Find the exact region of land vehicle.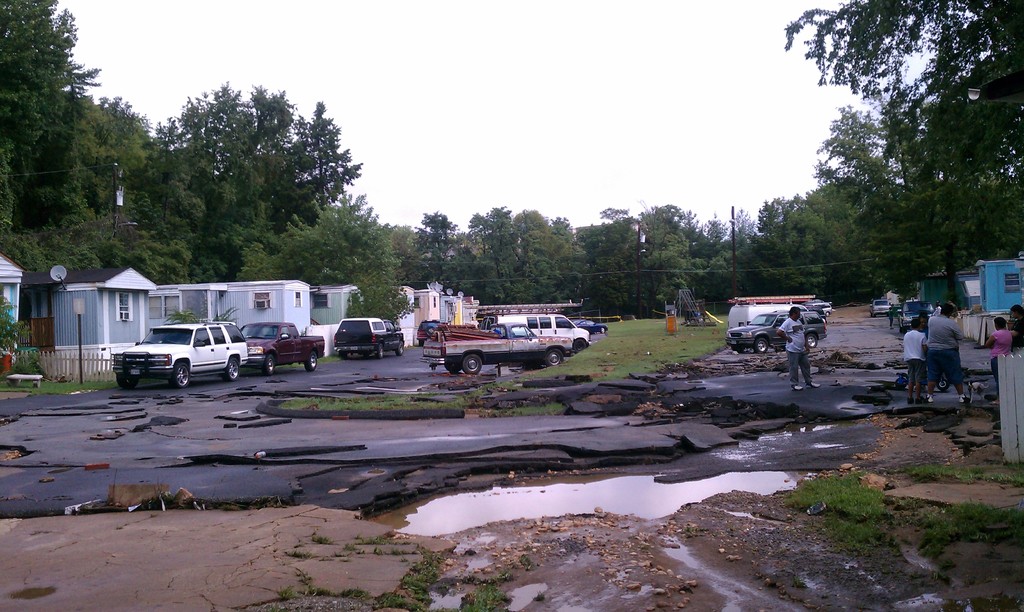
Exact region: <box>332,316,406,360</box>.
